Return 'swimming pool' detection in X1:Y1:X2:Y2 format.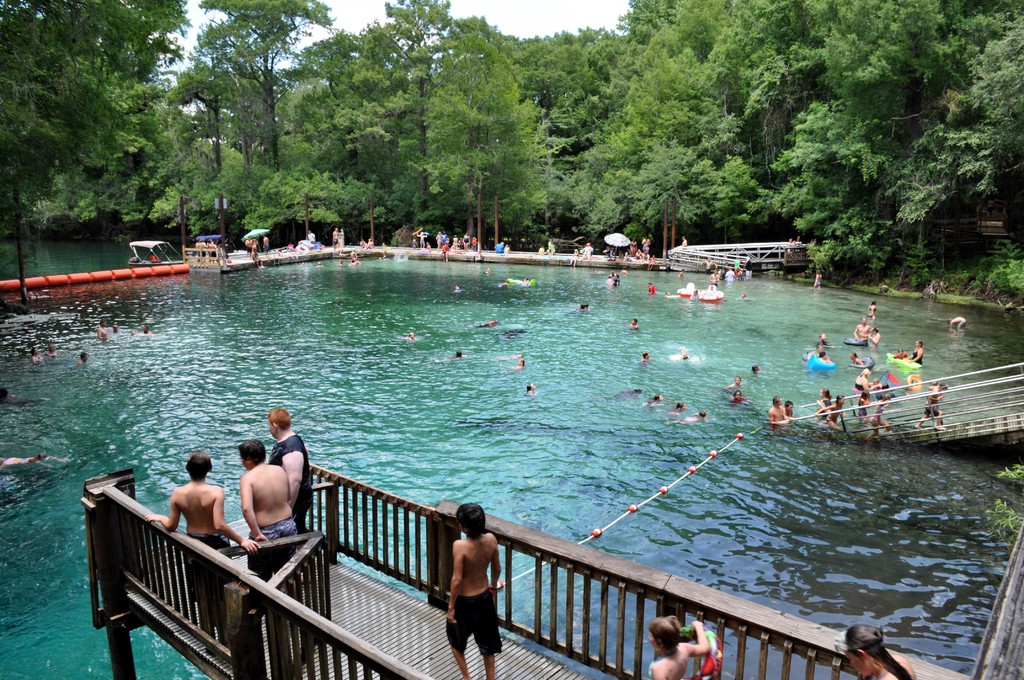
0:304:968:667.
